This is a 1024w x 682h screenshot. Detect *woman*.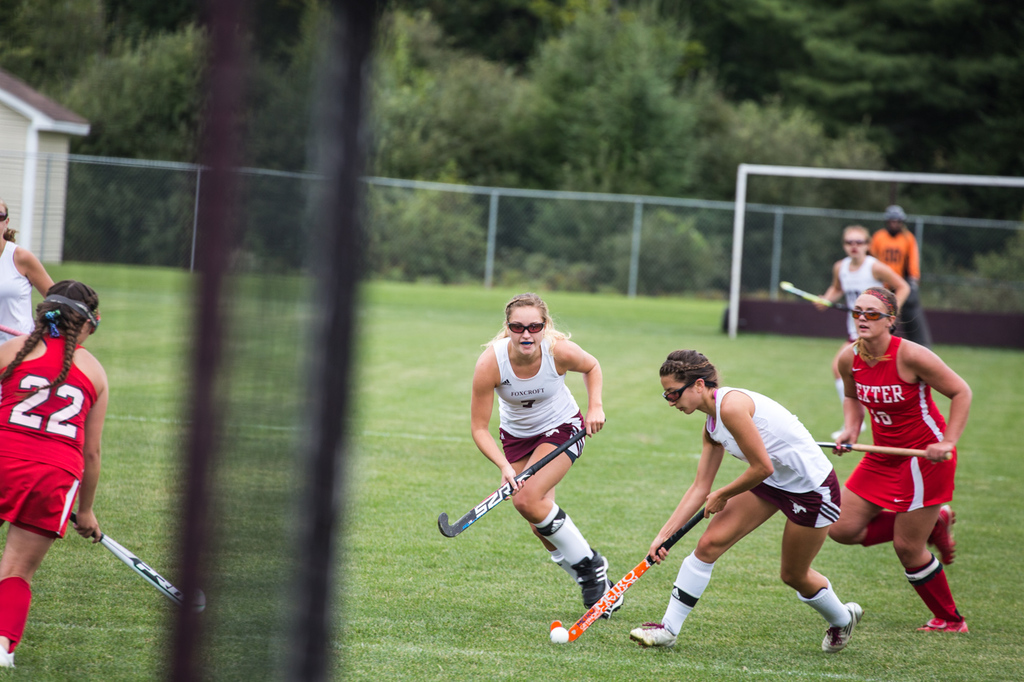
bbox(623, 350, 866, 663).
